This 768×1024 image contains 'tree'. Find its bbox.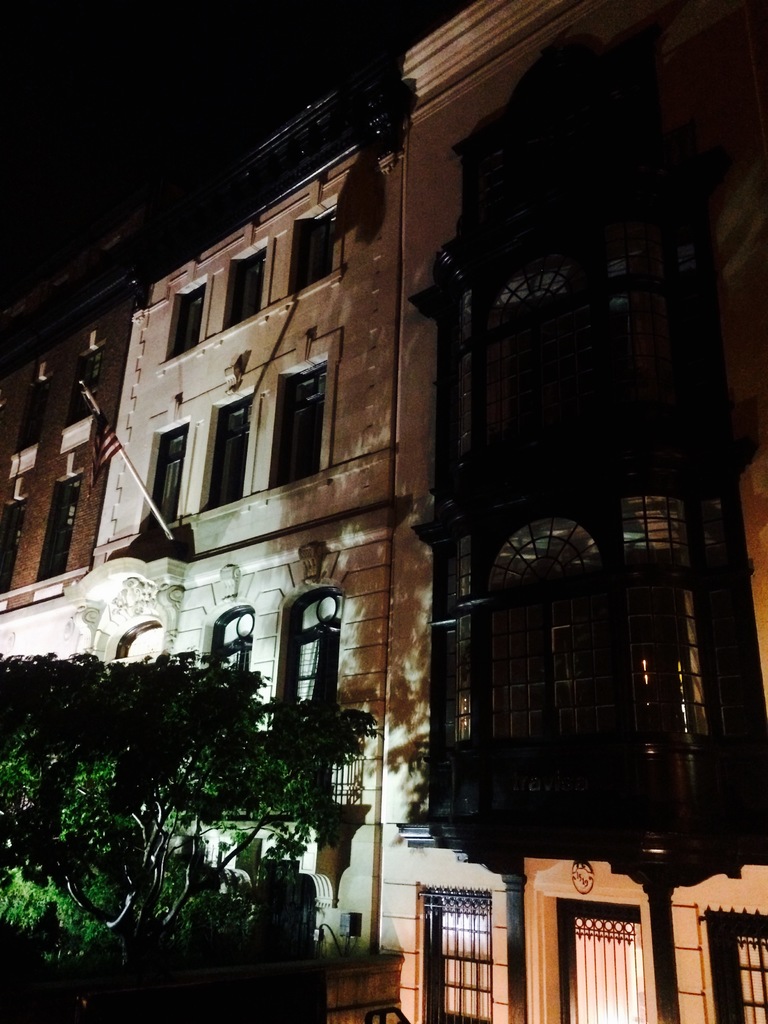
x1=15, y1=598, x2=395, y2=972.
